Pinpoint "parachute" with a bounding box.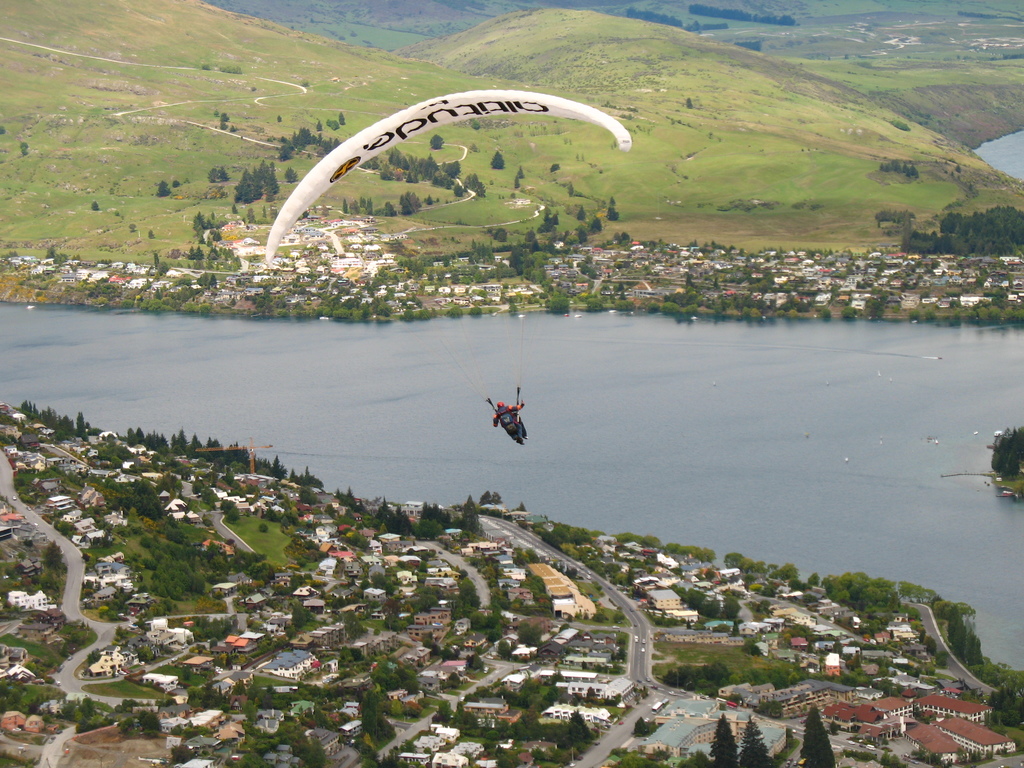
{"left": 268, "top": 95, "right": 631, "bottom": 411}.
